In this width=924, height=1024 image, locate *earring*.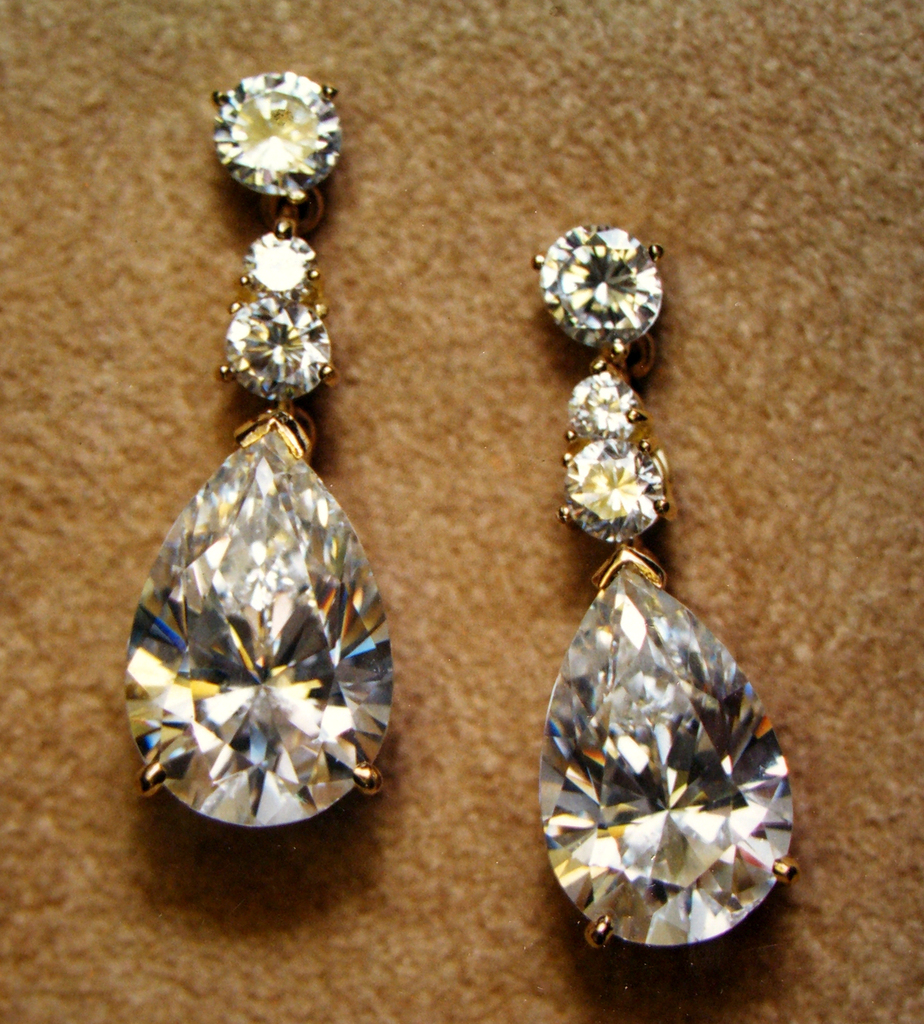
Bounding box: <bbox>116, 70, 399, 828</bbox>.
